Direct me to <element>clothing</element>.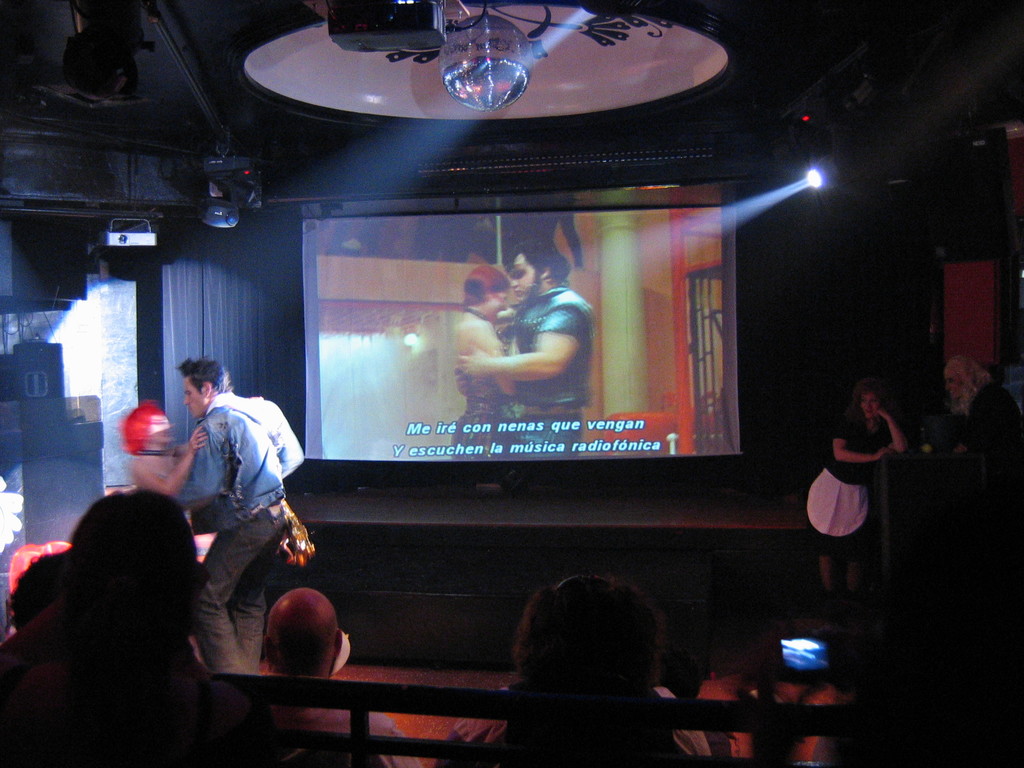
Direction: 141:446:205:572.
